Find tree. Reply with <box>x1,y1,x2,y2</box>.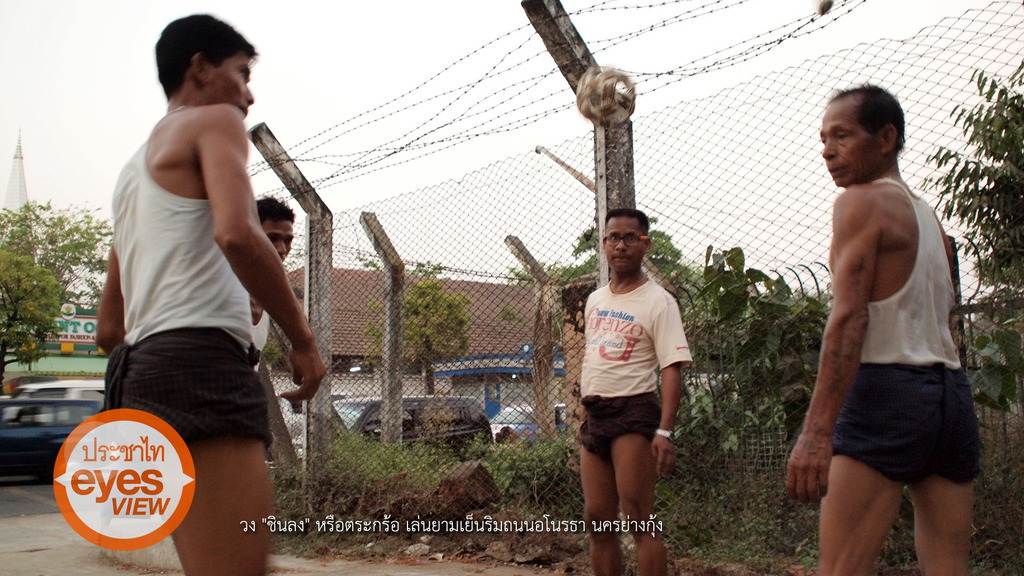
<box>0,204,116,385</box>.
